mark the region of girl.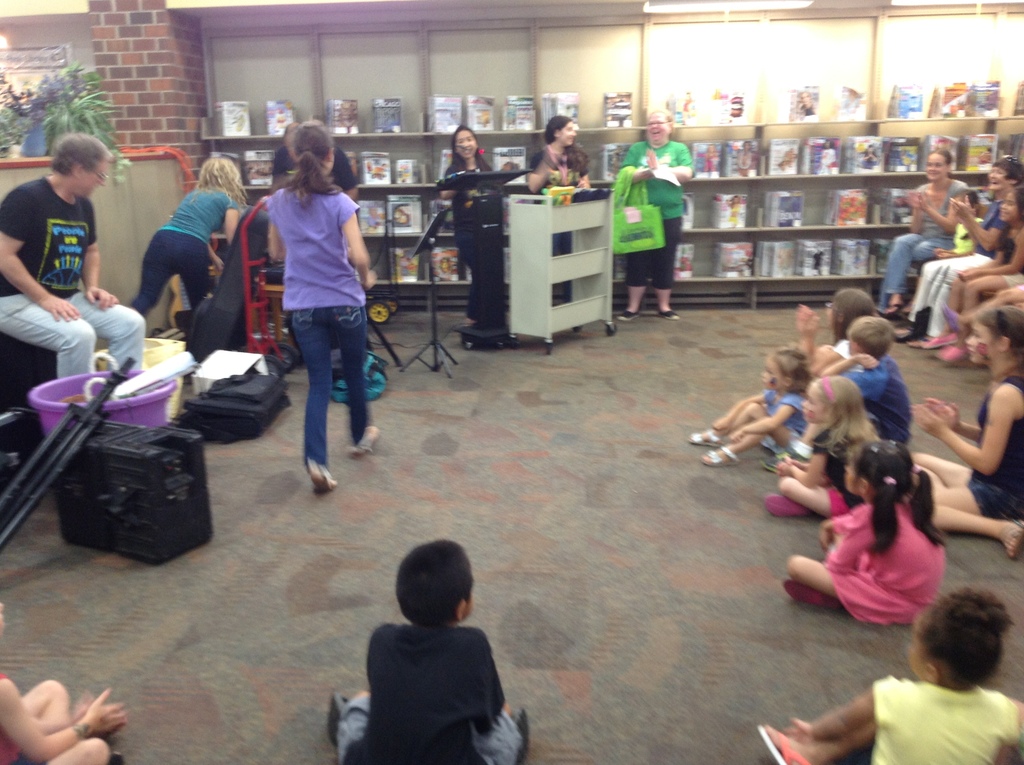
Region: pyautogui.locateOnScreen(625, 117, 699, 311).
